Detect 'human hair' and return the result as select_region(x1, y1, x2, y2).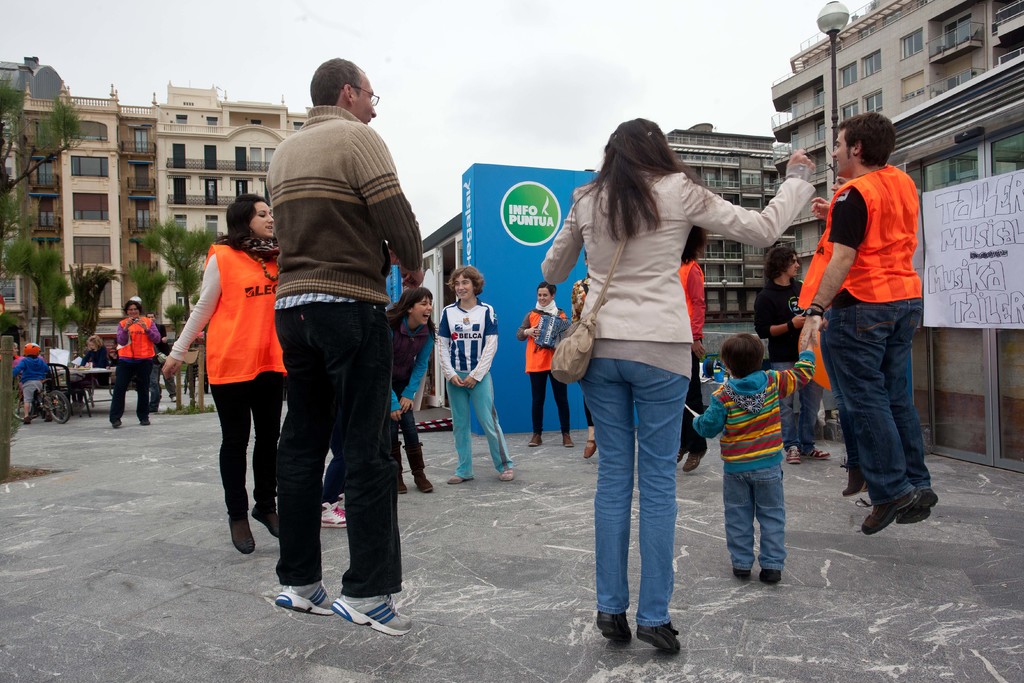
select_region(385, 287, 440, 342).
